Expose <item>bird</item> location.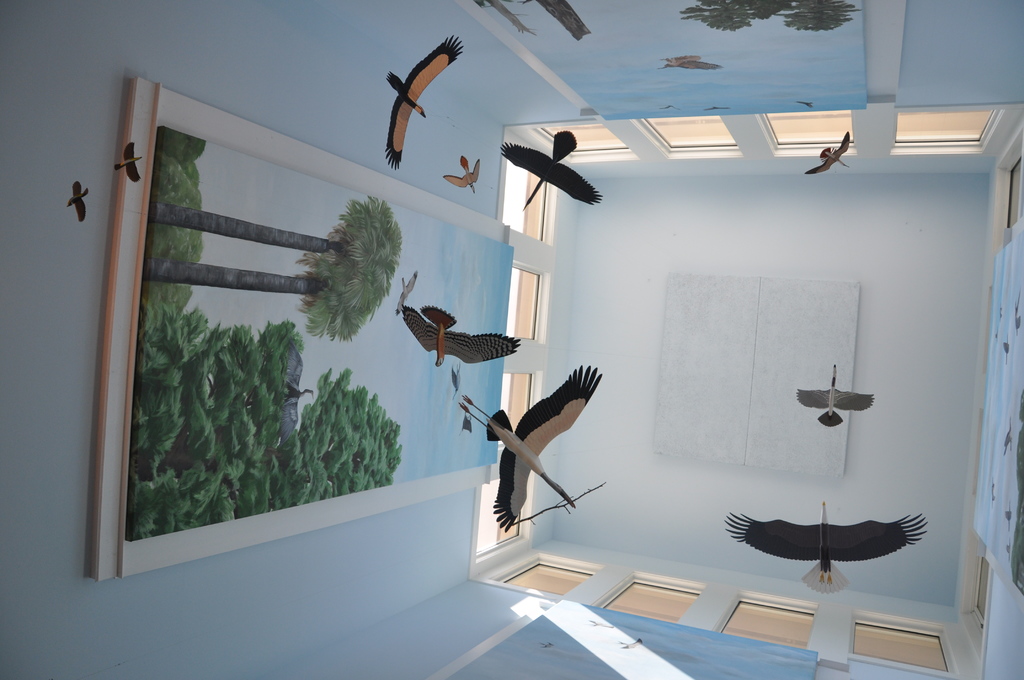
Exposed at 444:155:484:201.
